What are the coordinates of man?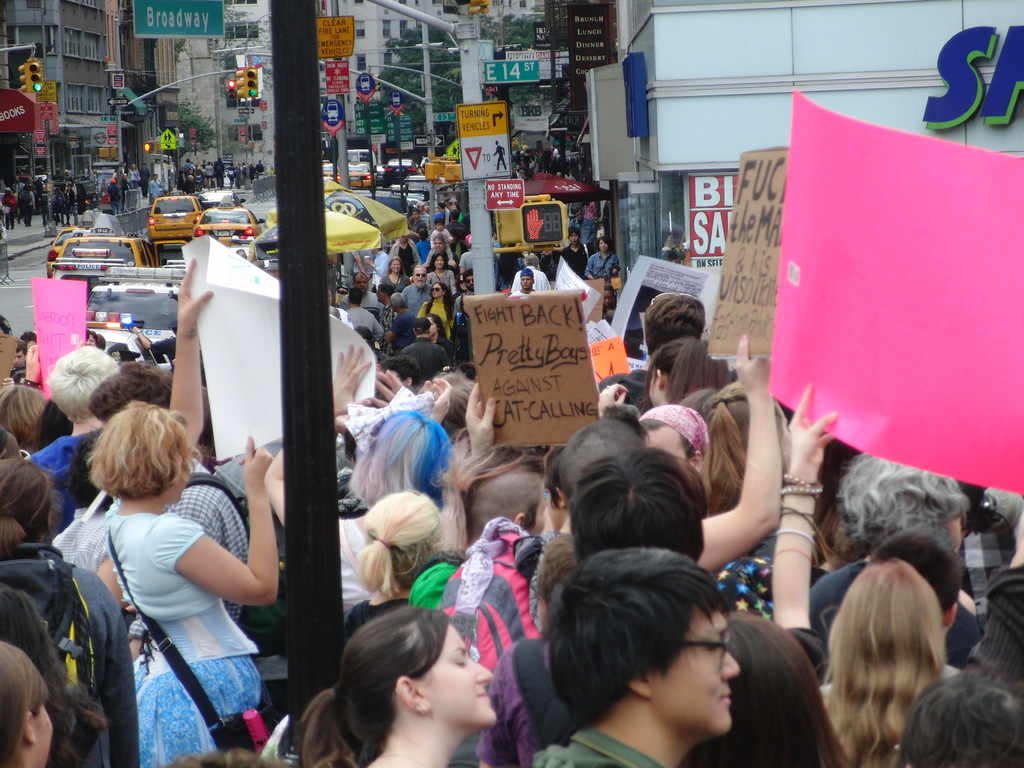
[335,275,387,308].
